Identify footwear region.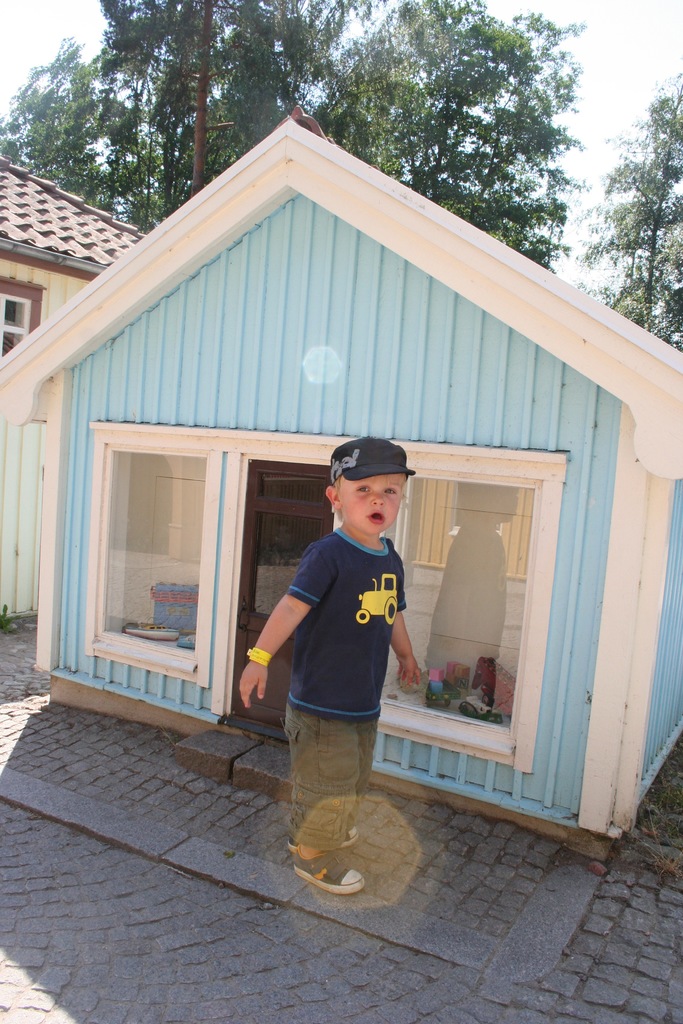
Region: {"x1": 286, "y1": 814, "x2": 363, "y2": 847}.
